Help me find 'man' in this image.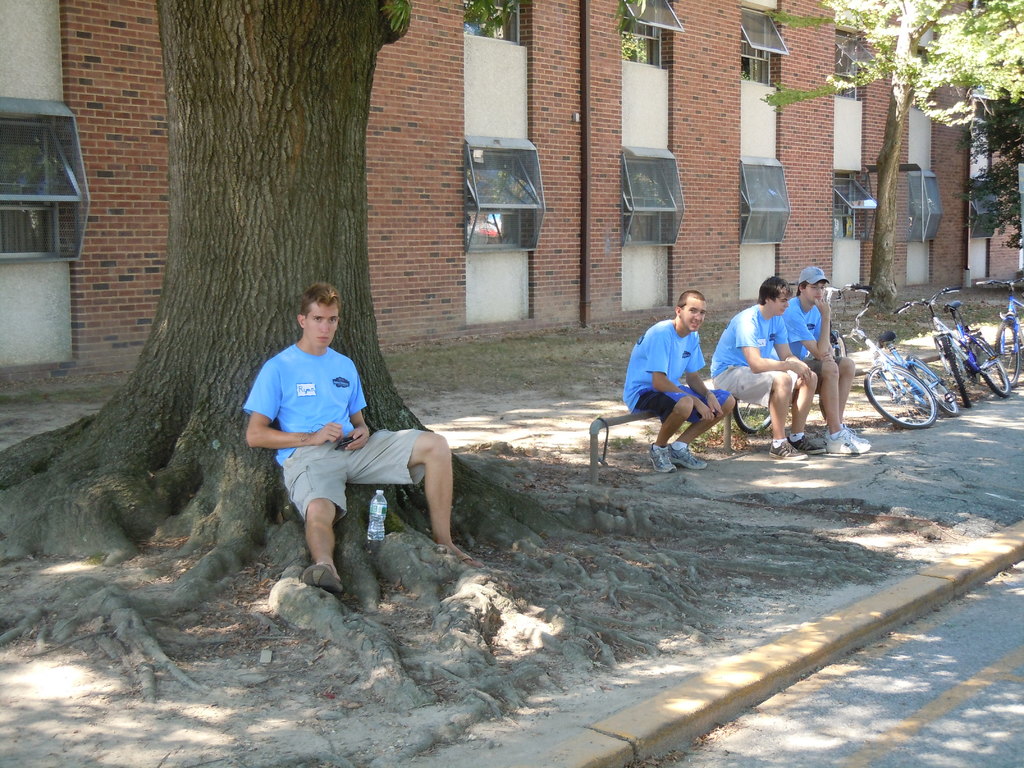
Found it: crop(781, 264, 872, 456).
